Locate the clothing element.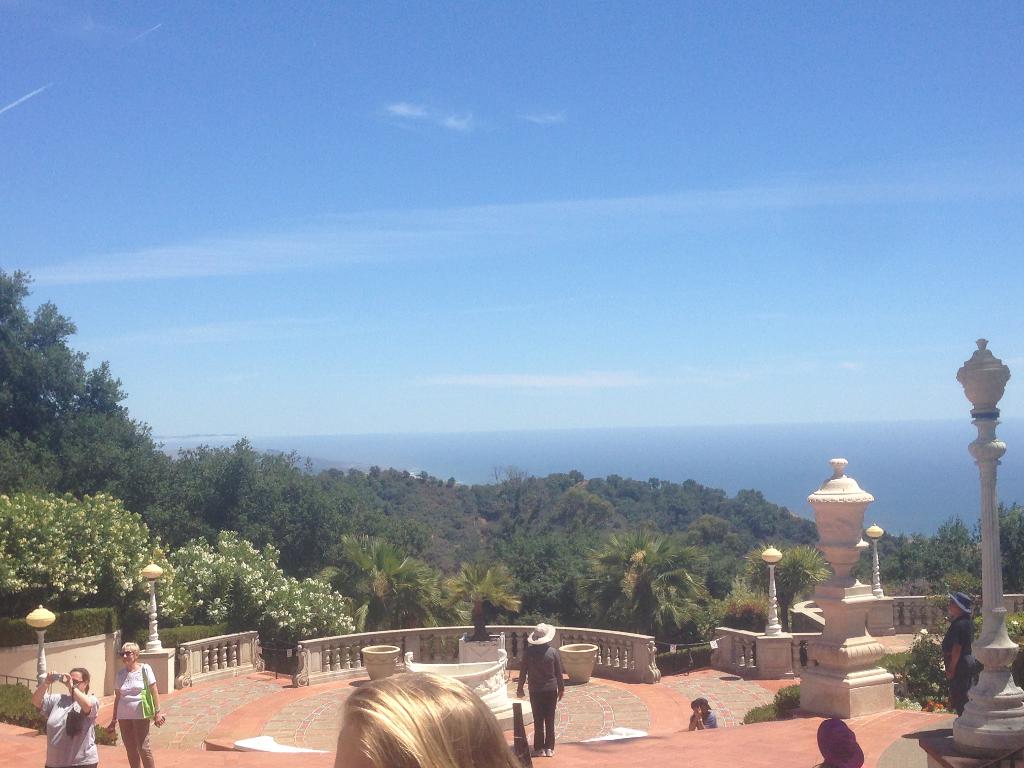
Element bbox: crop(114, 660, 157, 767).
